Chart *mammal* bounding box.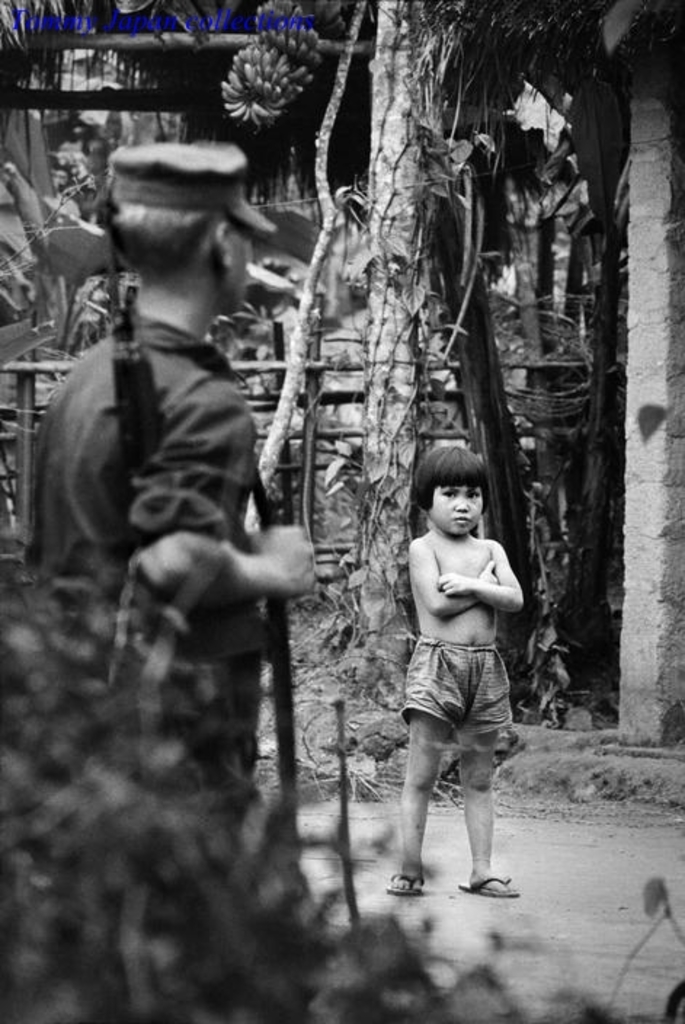
Charted: select_region(366, 432, 534, 903).
